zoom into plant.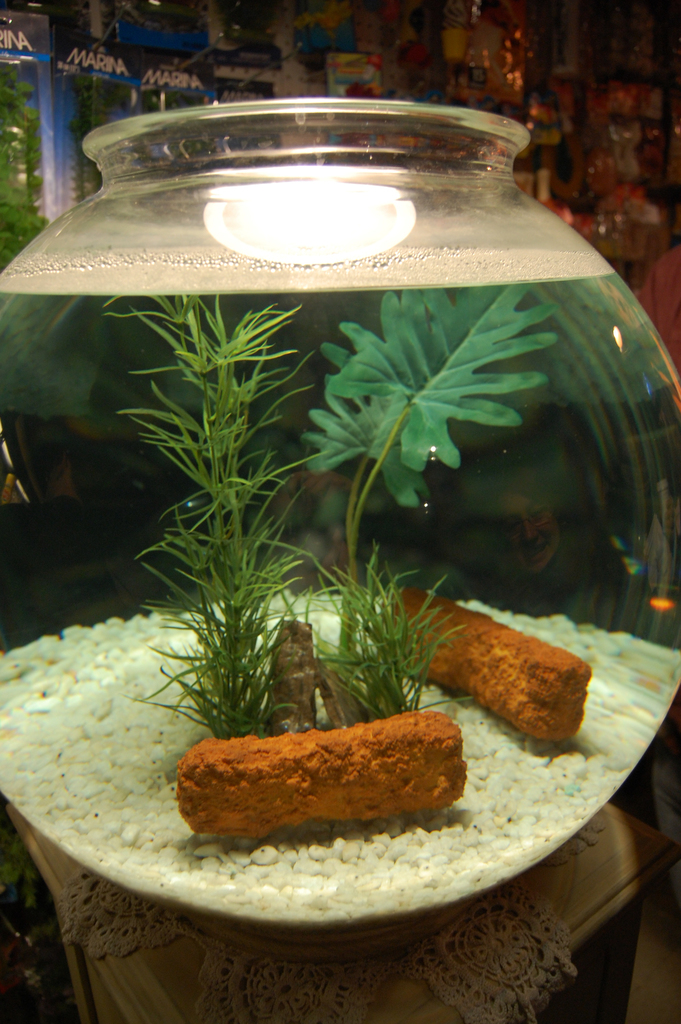
Zoom target: [x1=312, y1=251, x2=583, y2=707].
